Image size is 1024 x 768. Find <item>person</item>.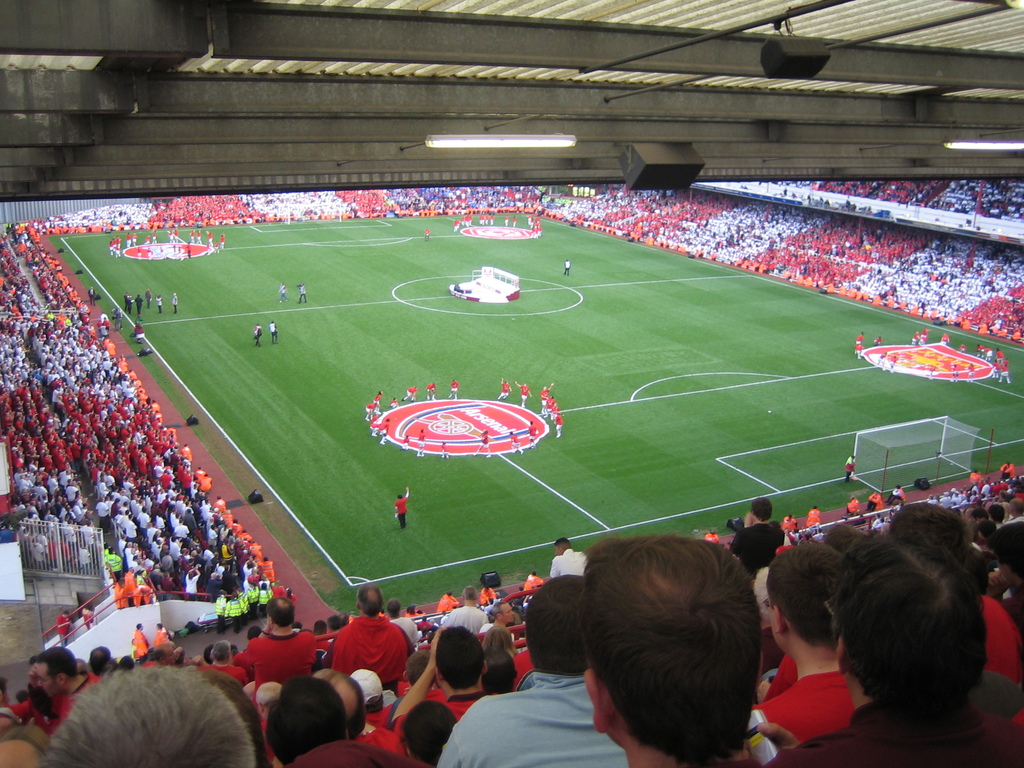
crop(1000, 459, 1020, 479).
